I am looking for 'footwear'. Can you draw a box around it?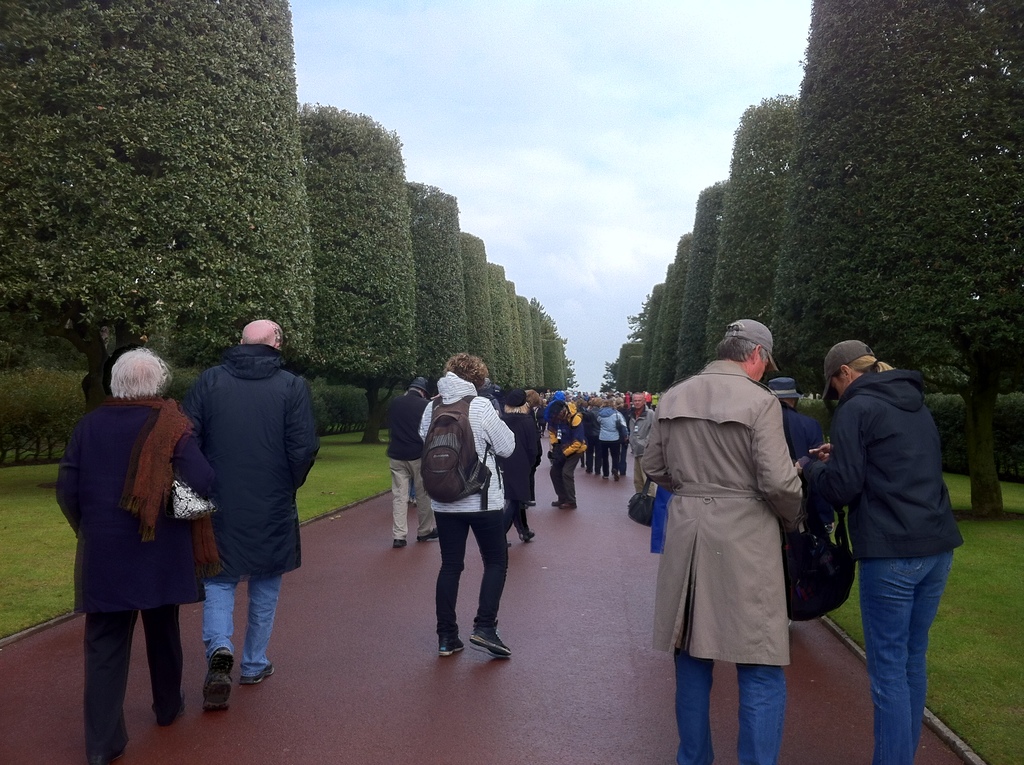
Sure, the bounding box is [x1=393, y1=536, x2=406, y2=546].
